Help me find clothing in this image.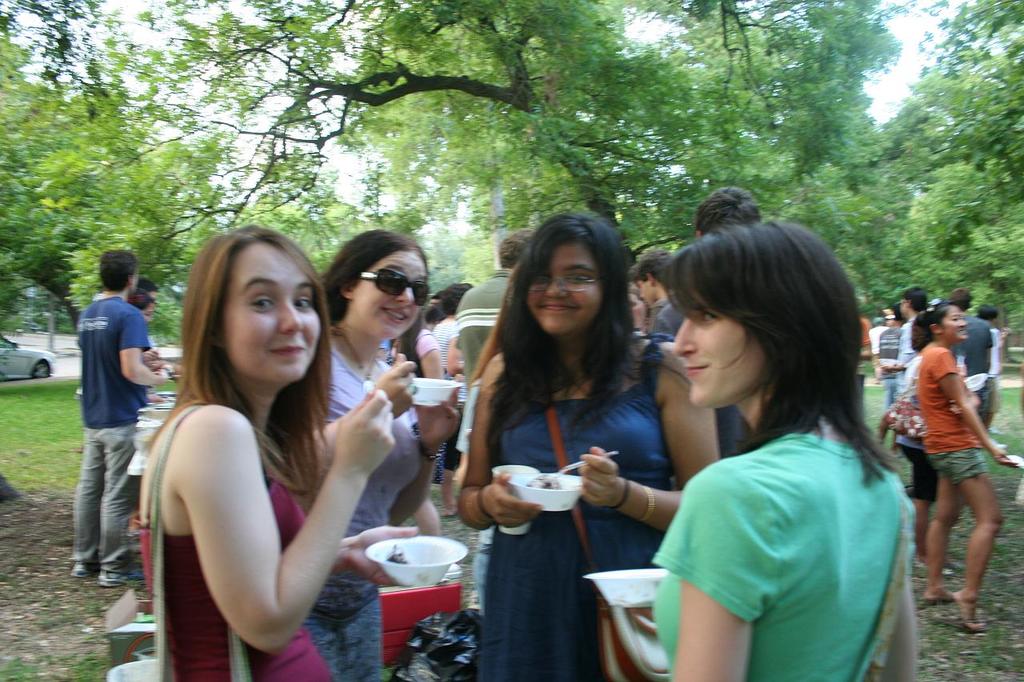
Found it: 455/265/514/442.
